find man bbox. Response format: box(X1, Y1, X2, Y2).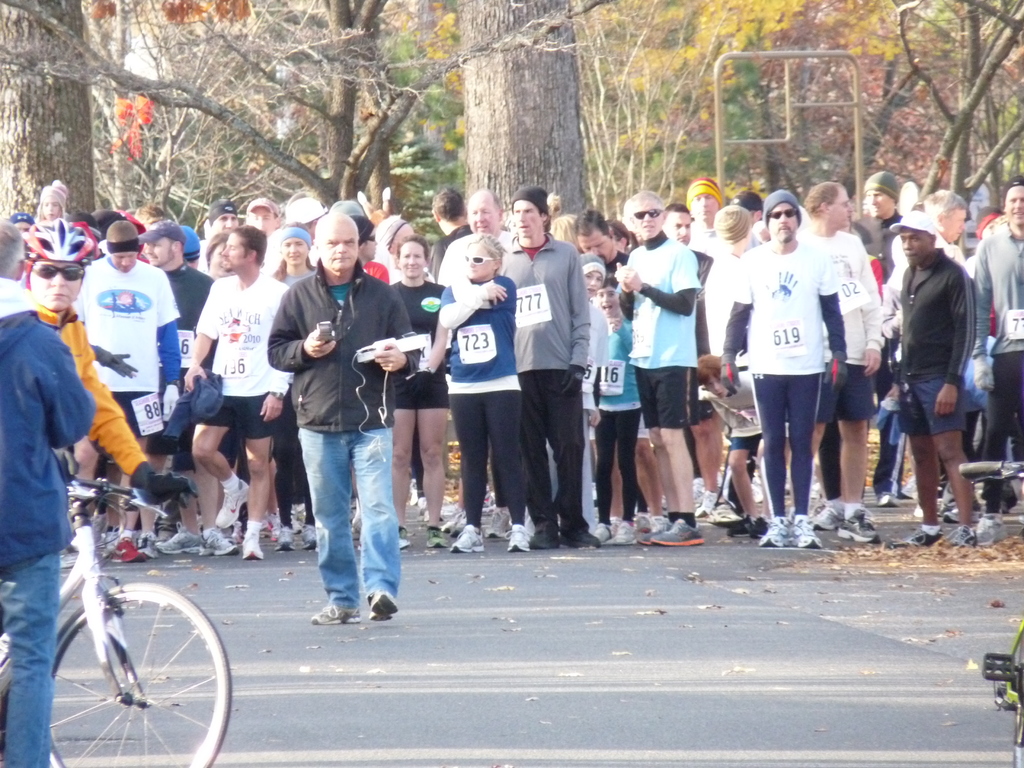
box(884, 200, 1000, 552).
